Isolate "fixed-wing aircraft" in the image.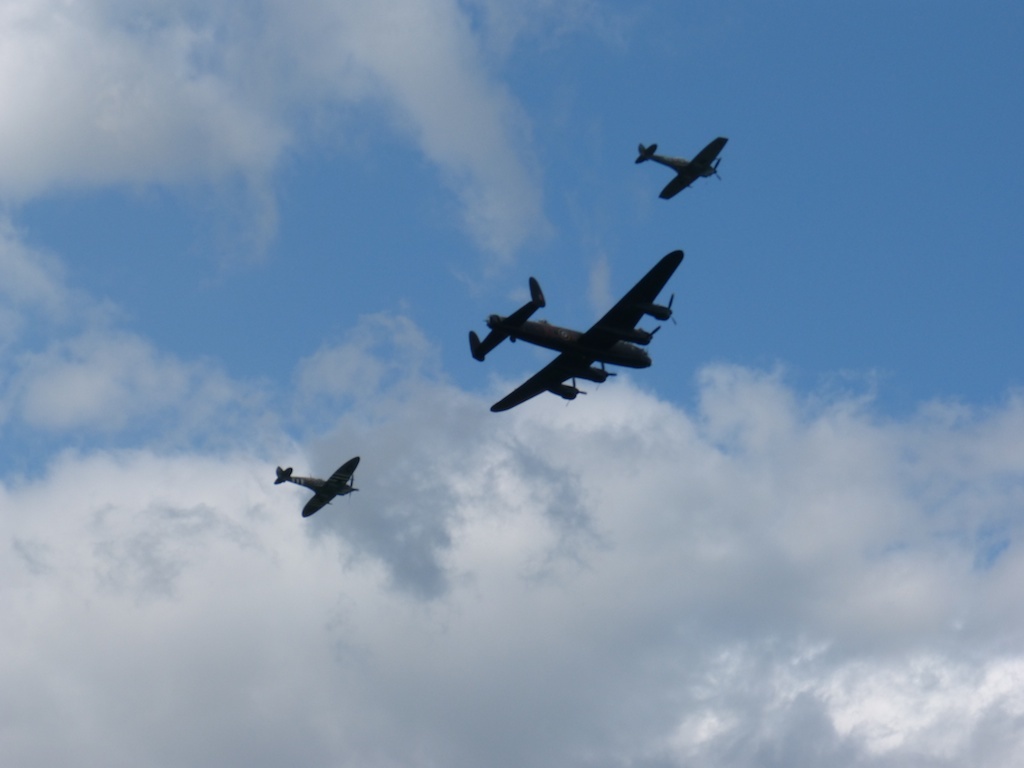
Isolated region: left=274, top=453, right=358, bottom=518.
